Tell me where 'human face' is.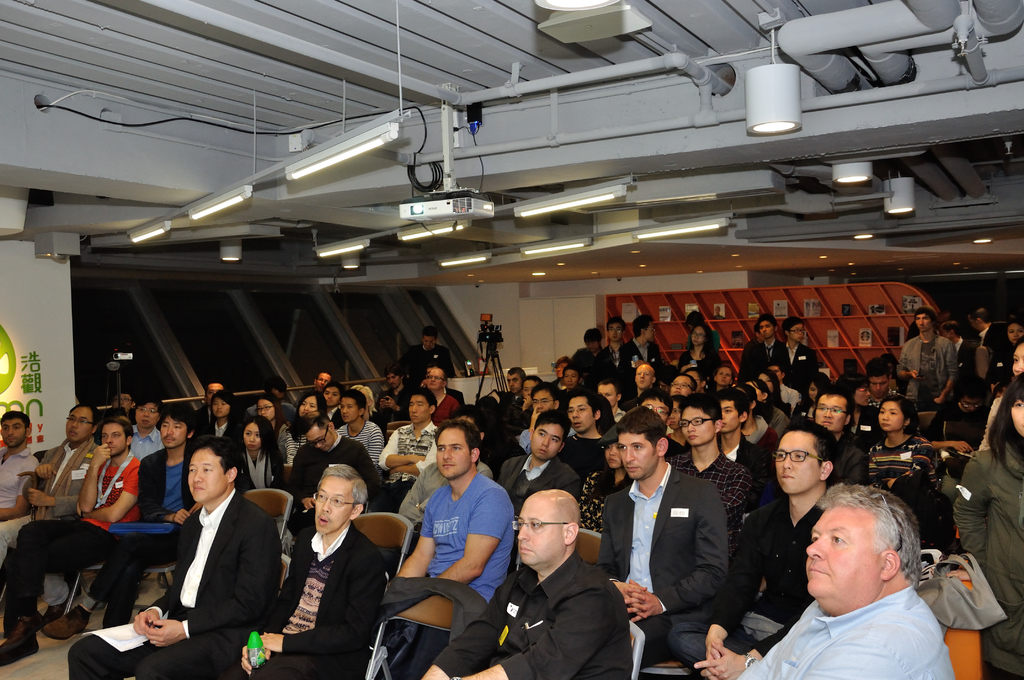
'human face' is at detection(670, 378, 694, 396).
